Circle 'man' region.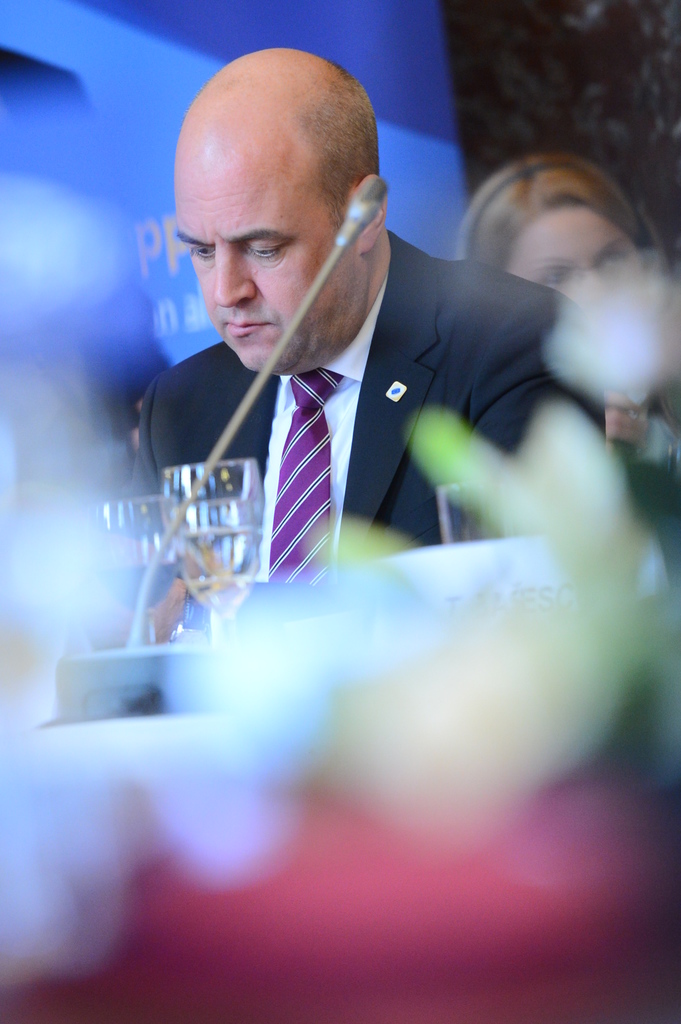
Region: [72,184,643,914].
